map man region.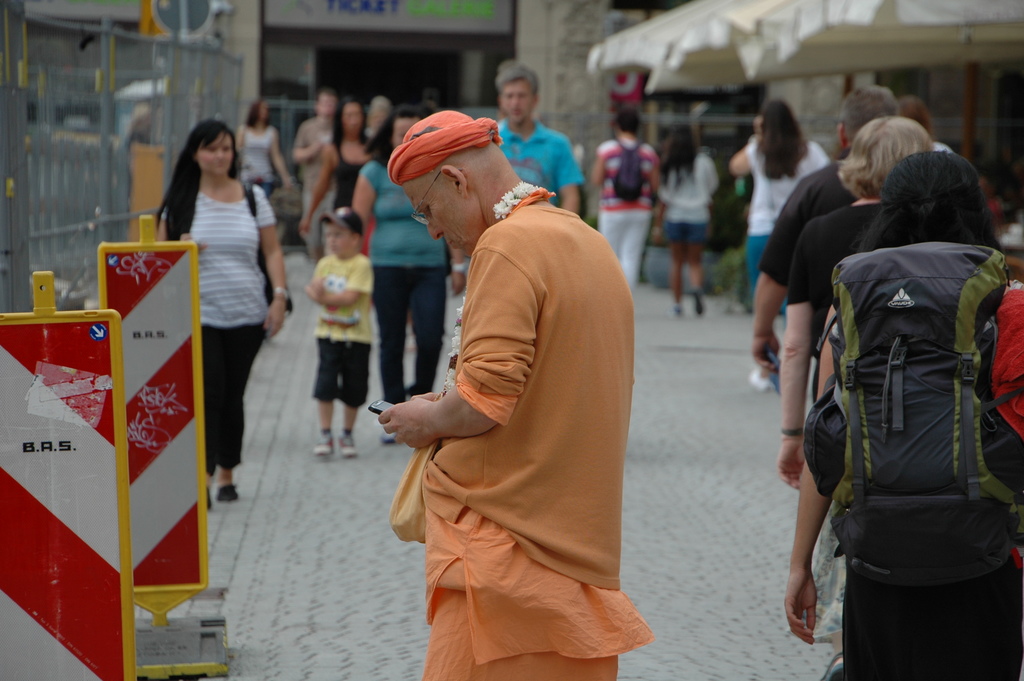
Mapped to box(296, 92, 339, 256).
